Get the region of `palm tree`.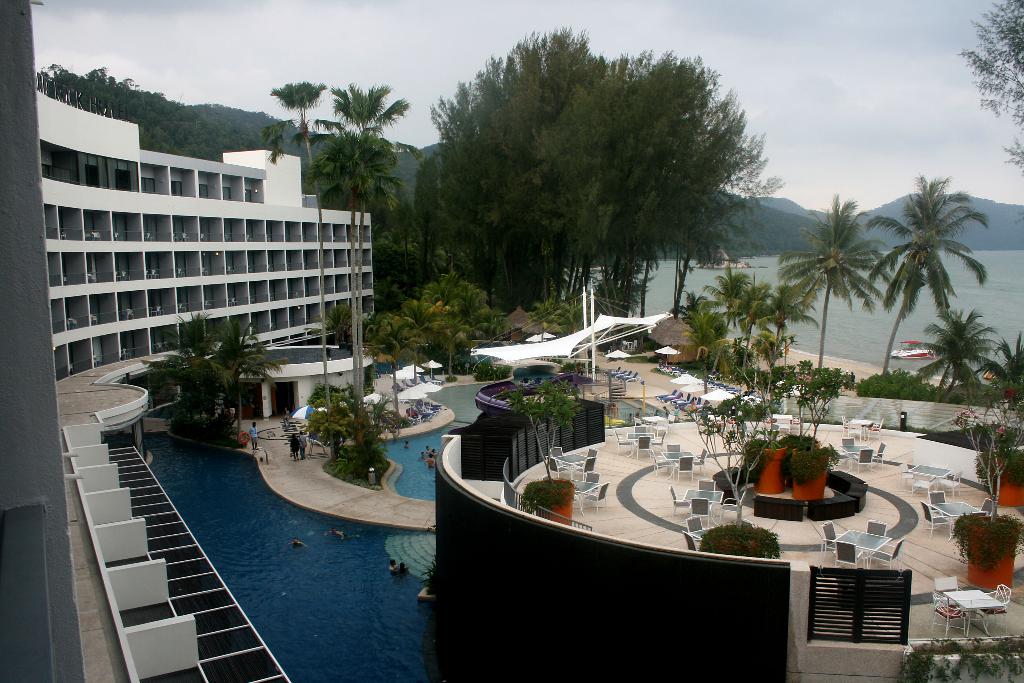
x1=899 y1=315 x2=1004 y2=402.
